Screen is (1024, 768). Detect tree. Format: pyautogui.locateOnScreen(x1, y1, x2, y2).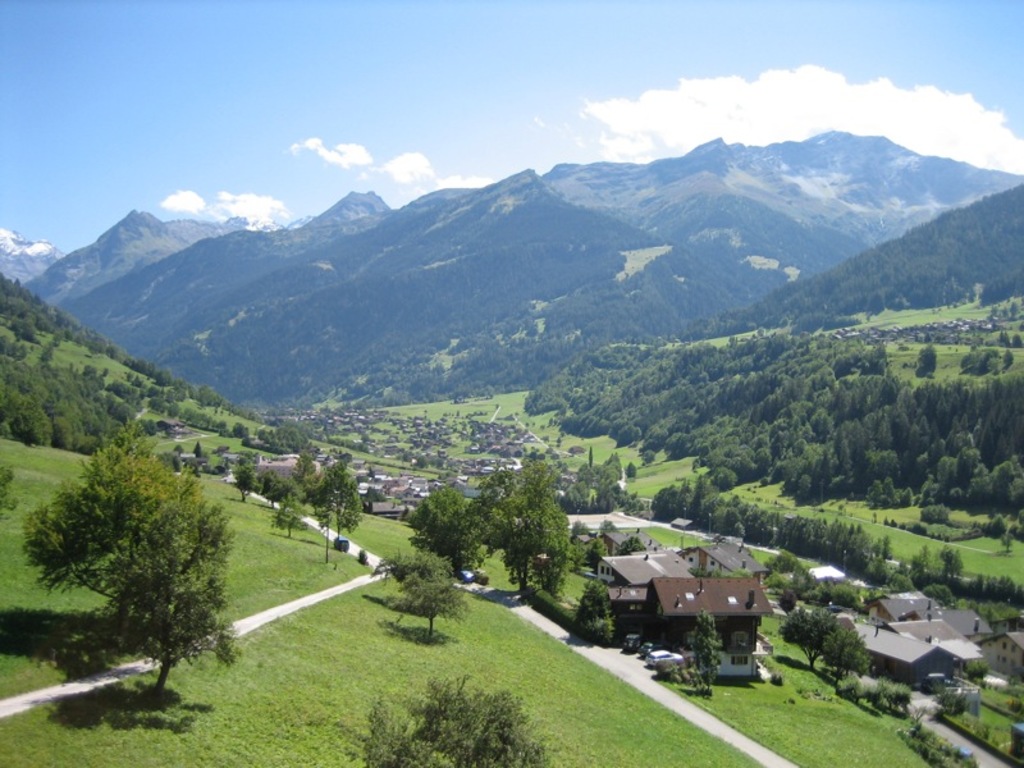
pyautogui.locateOnScreen(908, 337, 934, 381).
